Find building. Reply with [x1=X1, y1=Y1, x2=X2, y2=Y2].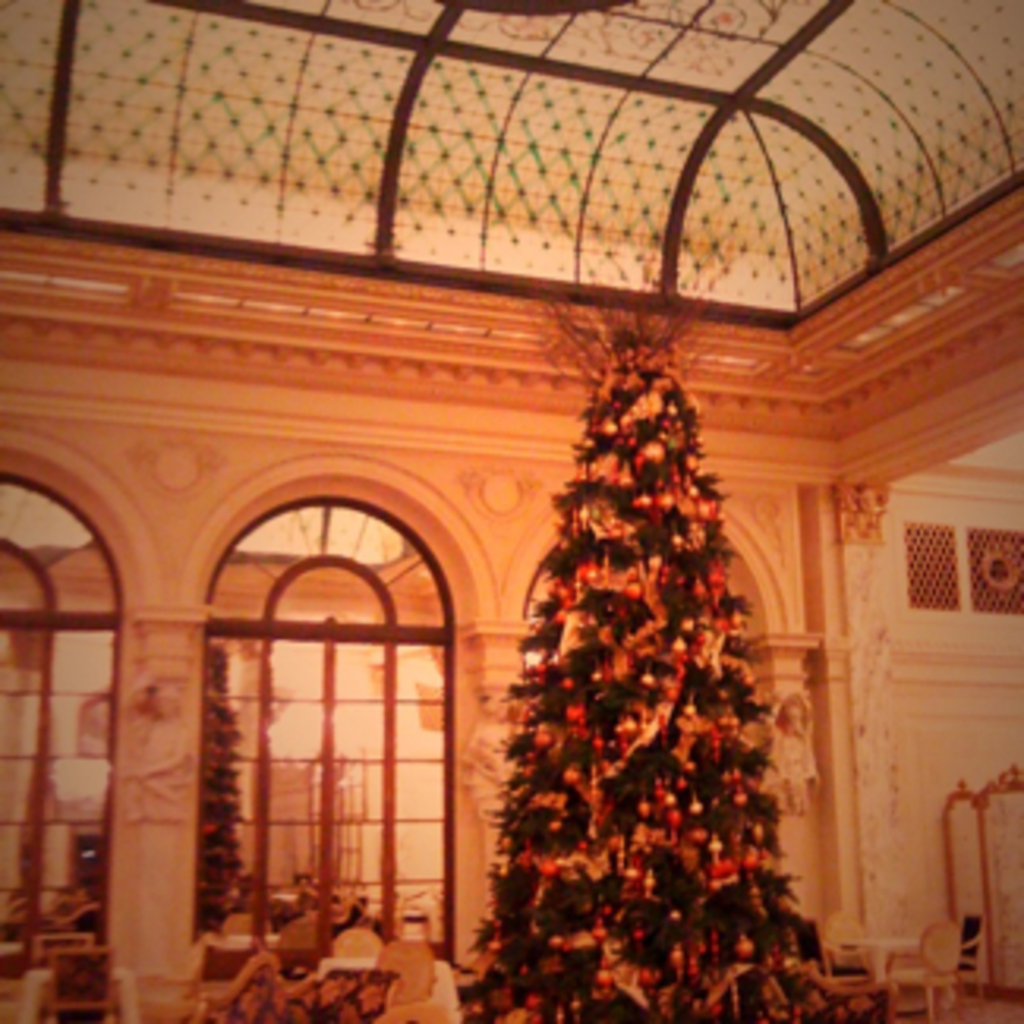
[x1=0, y1=0, x2=1021, y2=1021].
